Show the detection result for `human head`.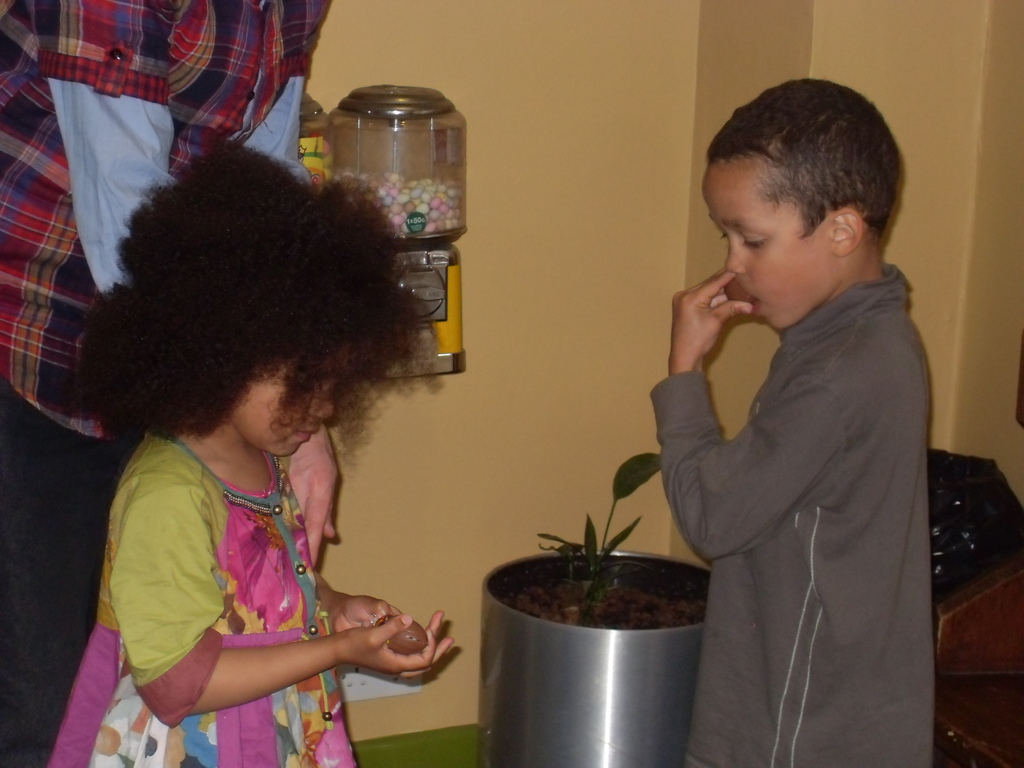
left=65, top=152, right=421, bottom=509.
